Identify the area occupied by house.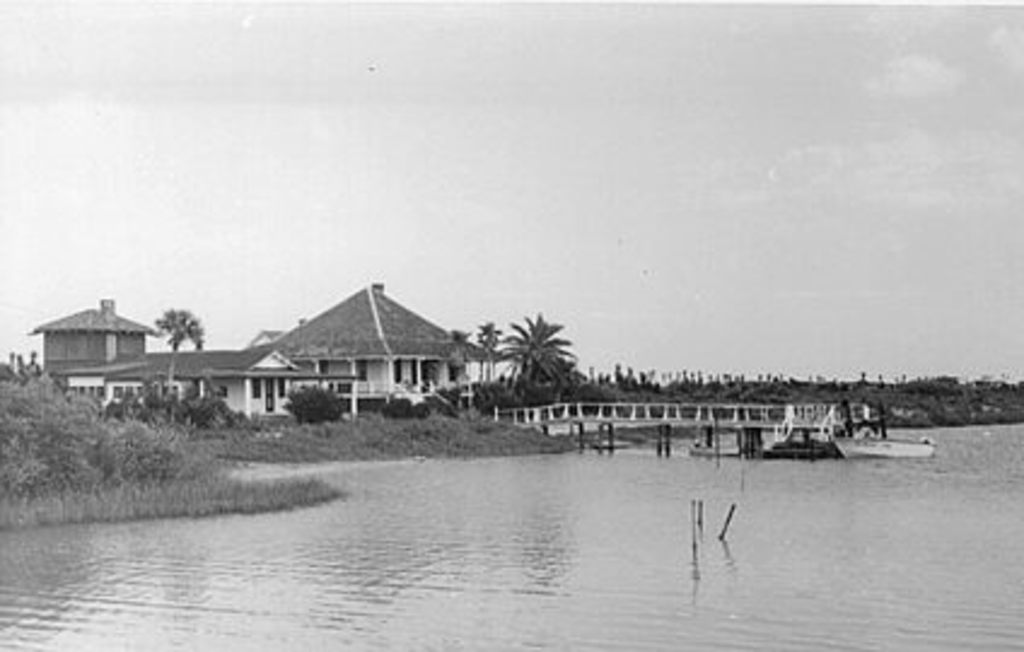
Area: 109,348,362,418.
